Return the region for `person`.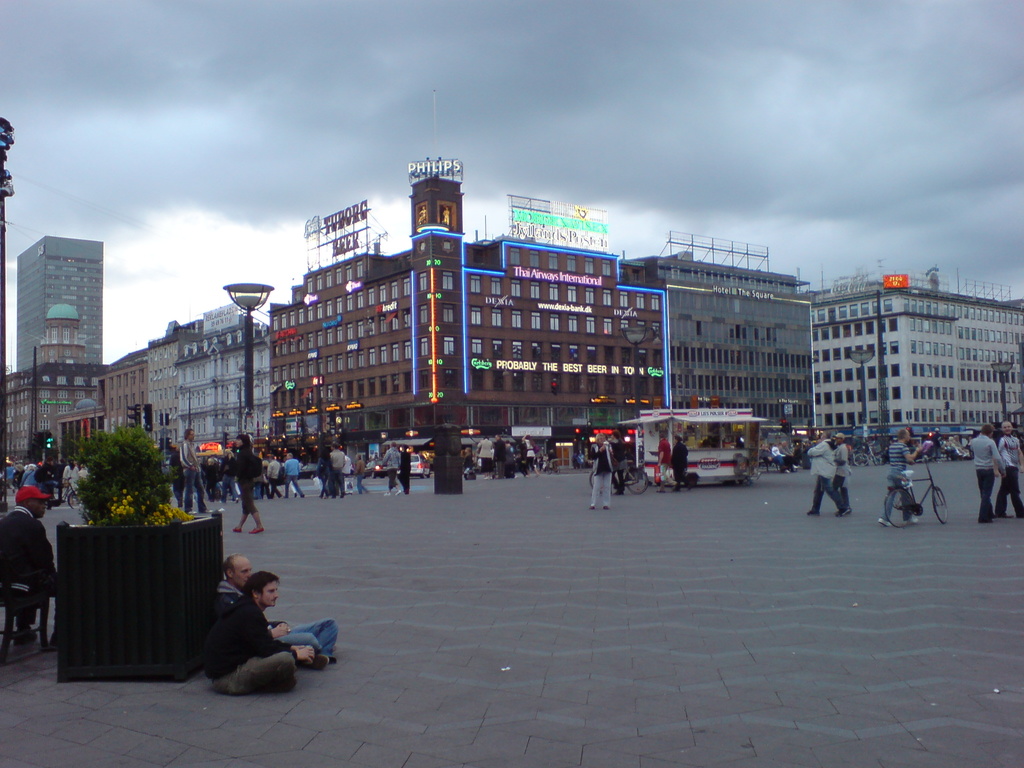
region(371, 433, 399, 488).
